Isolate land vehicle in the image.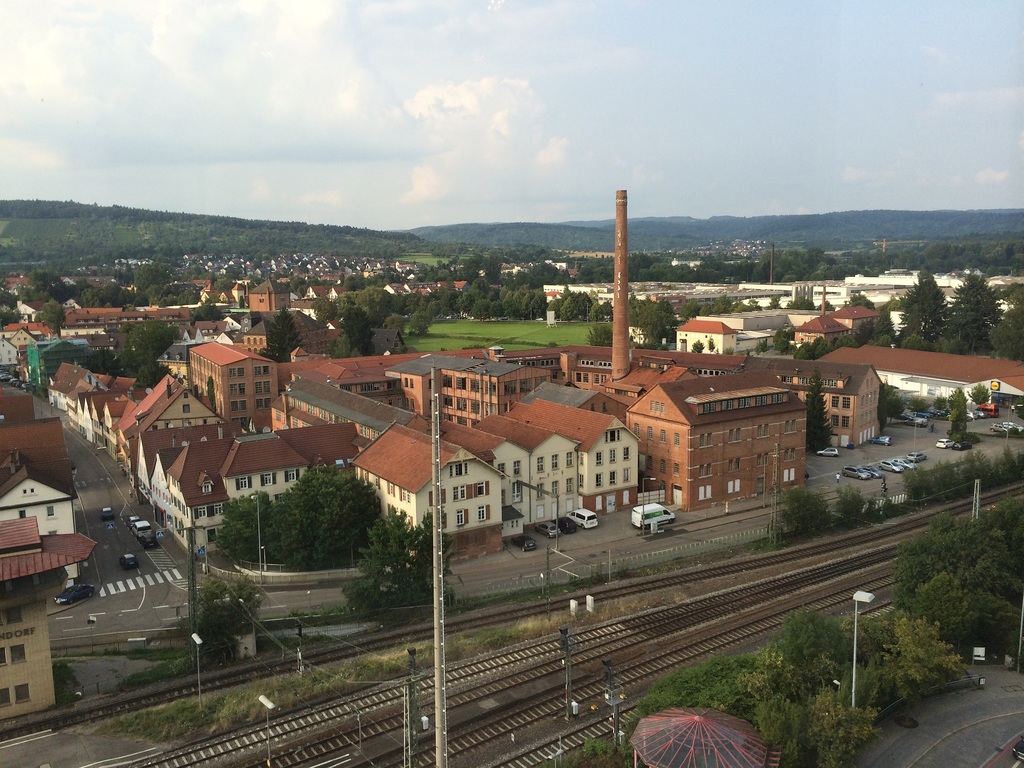
Isolated region: x1=566, y1=505, x2=600, y2=530.
